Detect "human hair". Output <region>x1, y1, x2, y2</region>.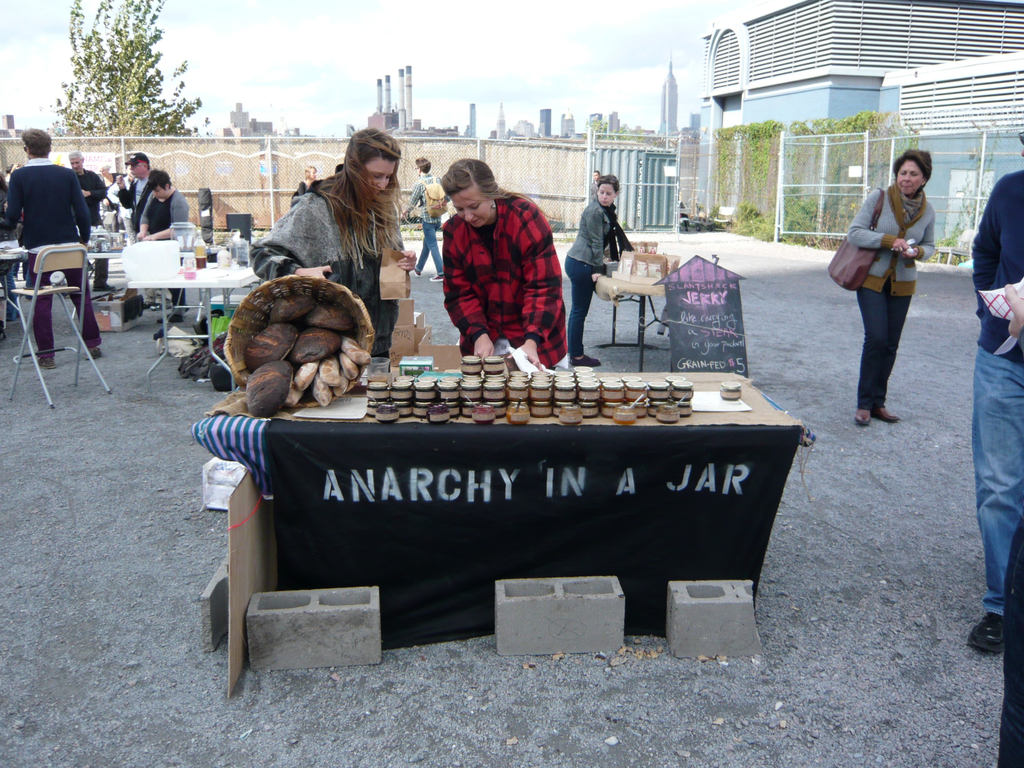
<region>21, 127, 53, 157</region>.
